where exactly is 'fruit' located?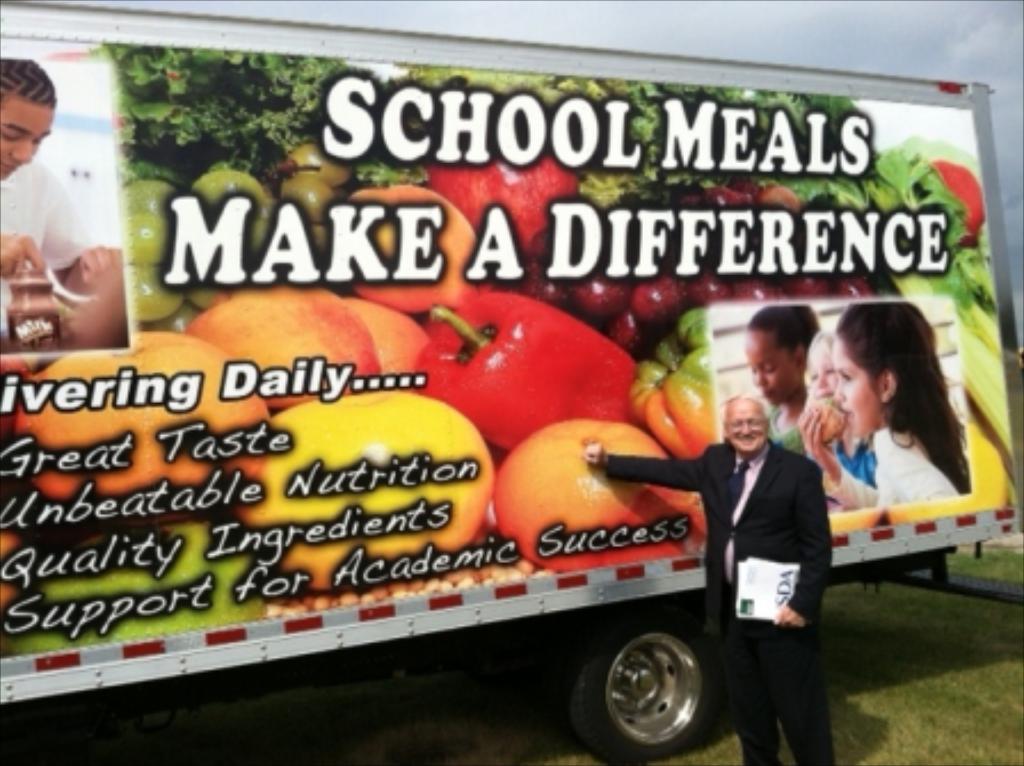
Its bounding box is region(320, 178, 482, 309).
